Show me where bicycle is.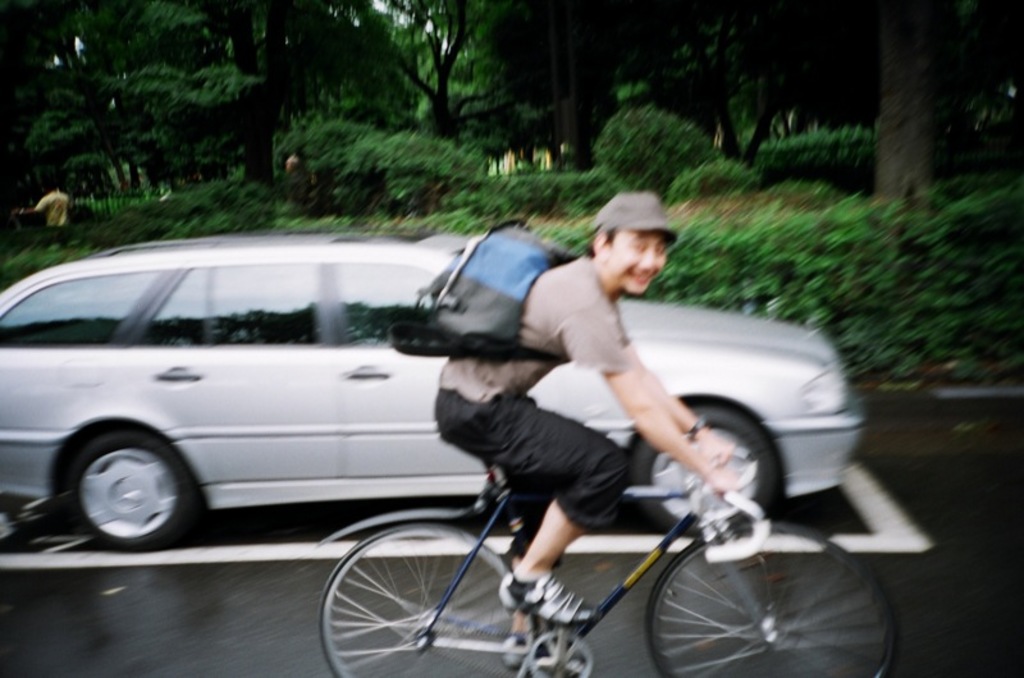
bicycle is at [x1=271, y1=411, x2=888, y2=669].
